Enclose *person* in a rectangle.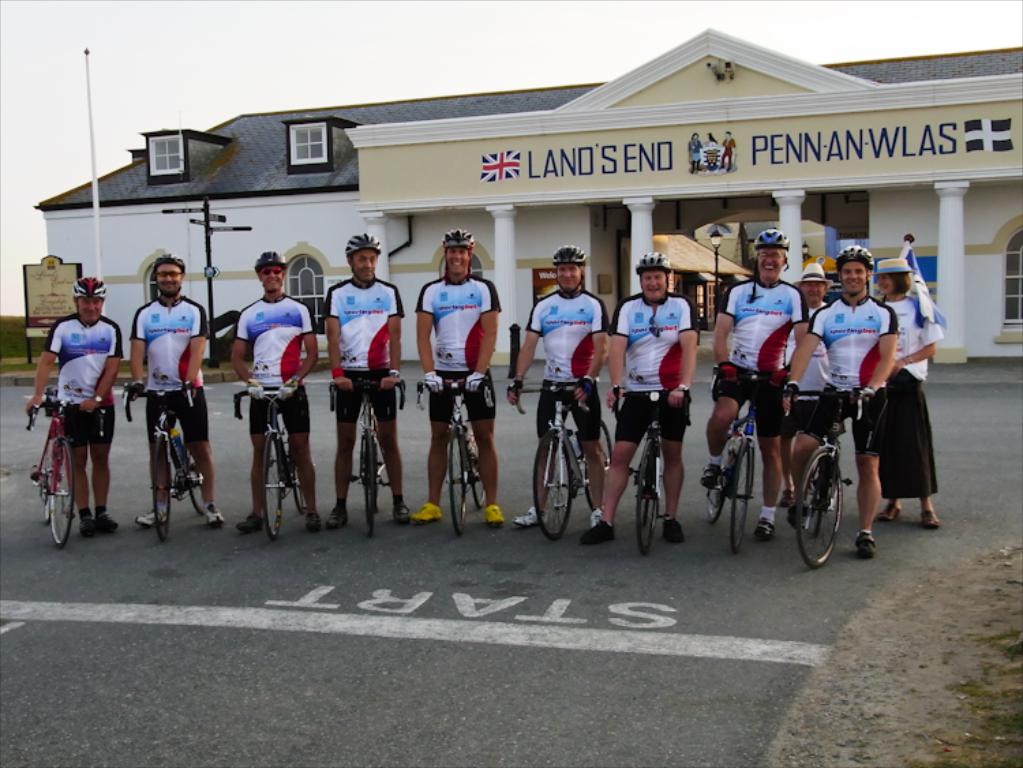
left=321, top=231, right=415, bottom=535.
